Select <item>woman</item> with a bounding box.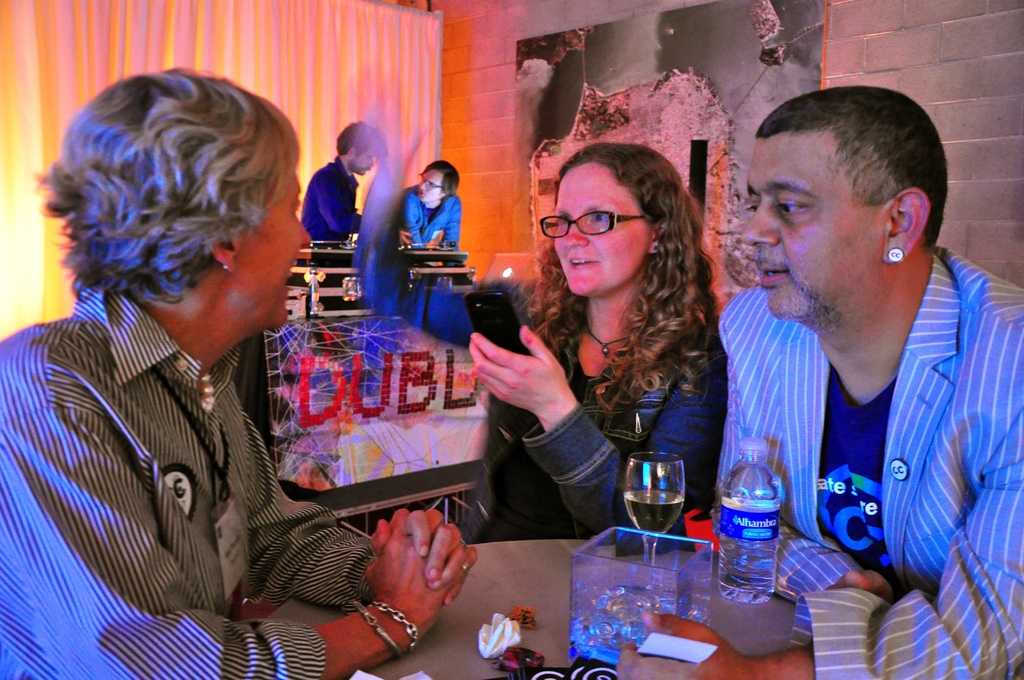
483/125/750/553.
